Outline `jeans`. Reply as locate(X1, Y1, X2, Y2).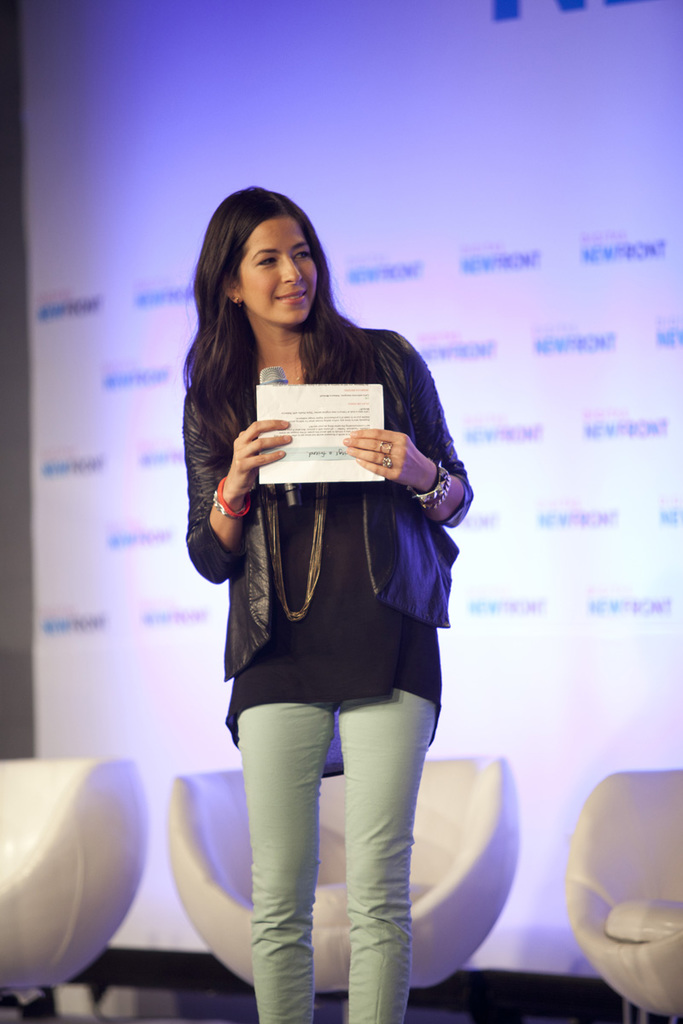
locate(260, 711, 440, 996).
